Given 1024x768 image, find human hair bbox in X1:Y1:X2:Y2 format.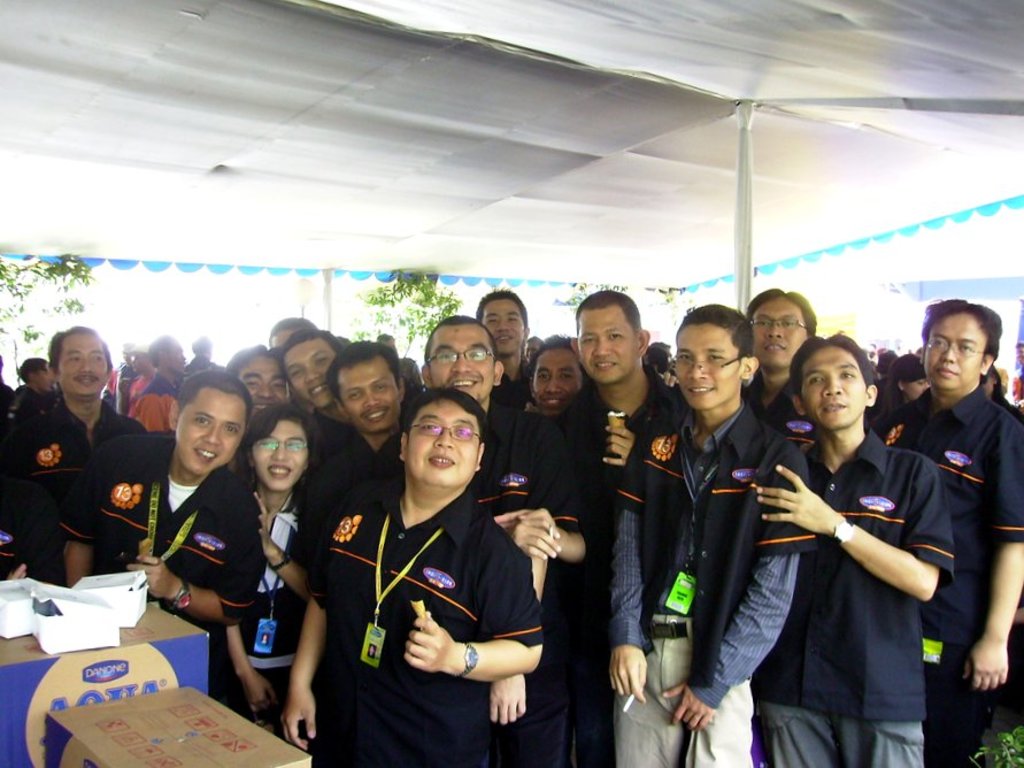
742:287:816:339.
